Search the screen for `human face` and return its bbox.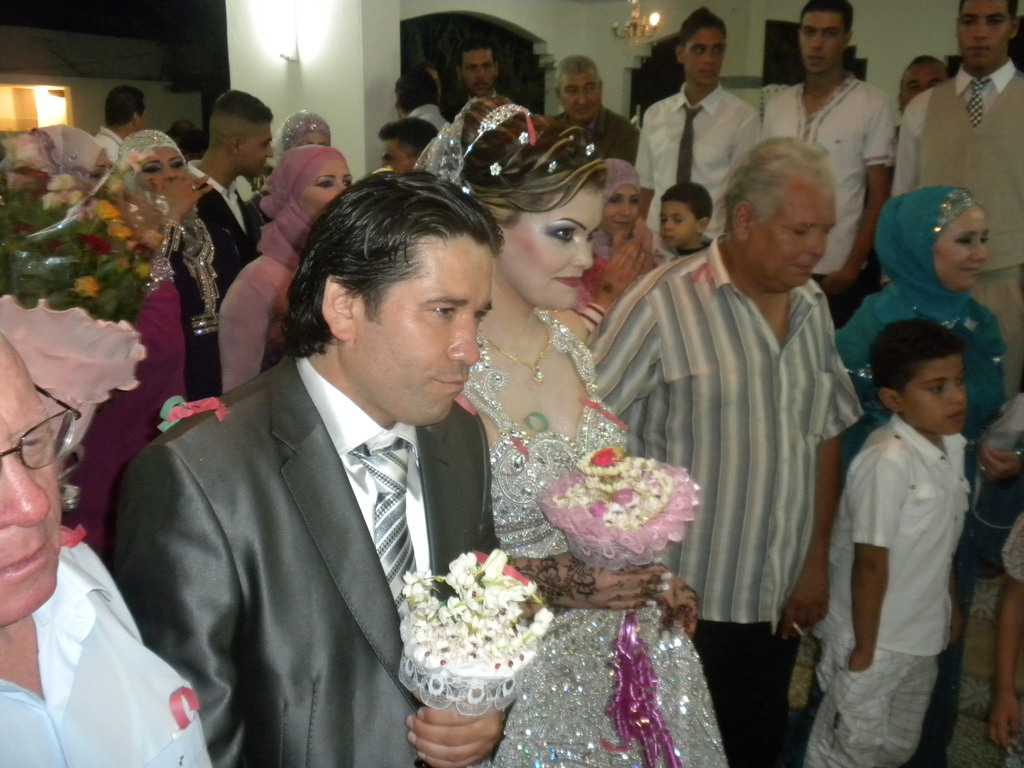
Found: [x1=506, y1=196, x2=598, y2=315].
